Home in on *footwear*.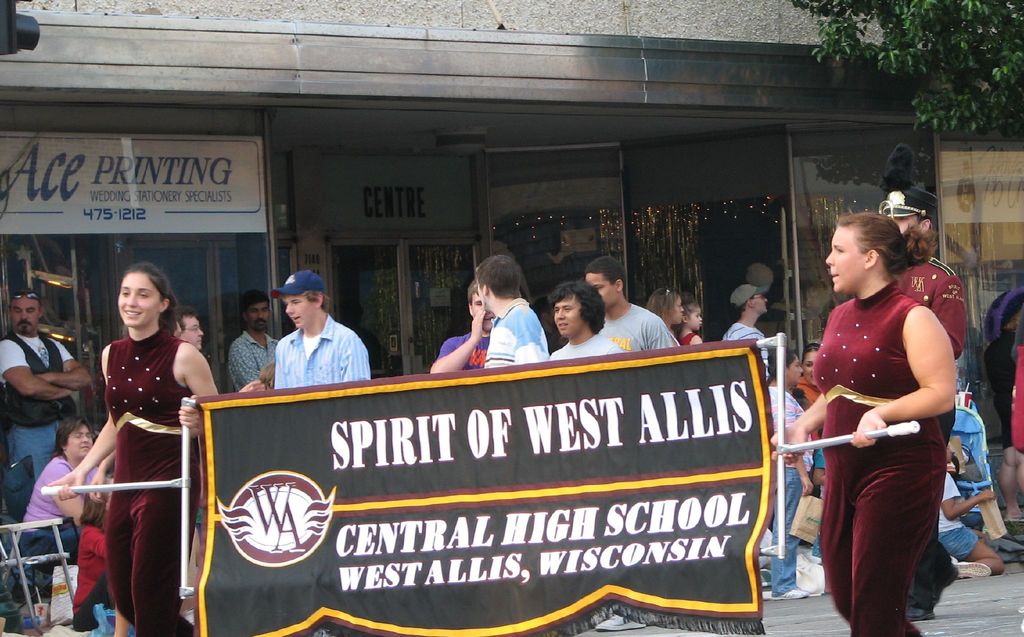
Homed in at crop(773, 586, 810, 598).
